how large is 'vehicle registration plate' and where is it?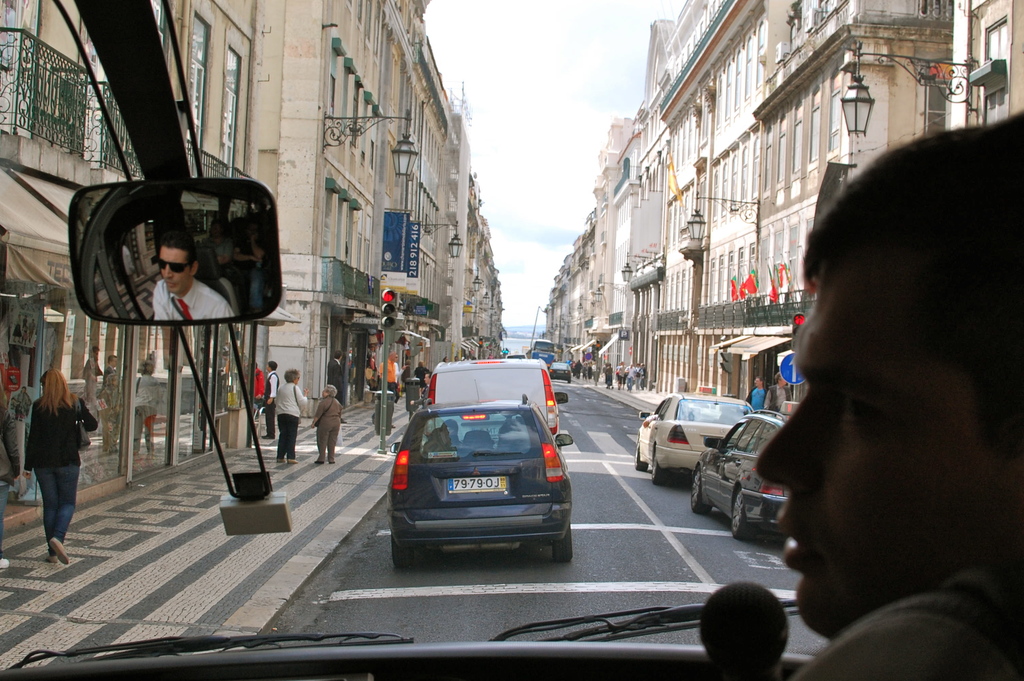
Bounding box: [x1=447, y1=474, x2=506, y2=493].
